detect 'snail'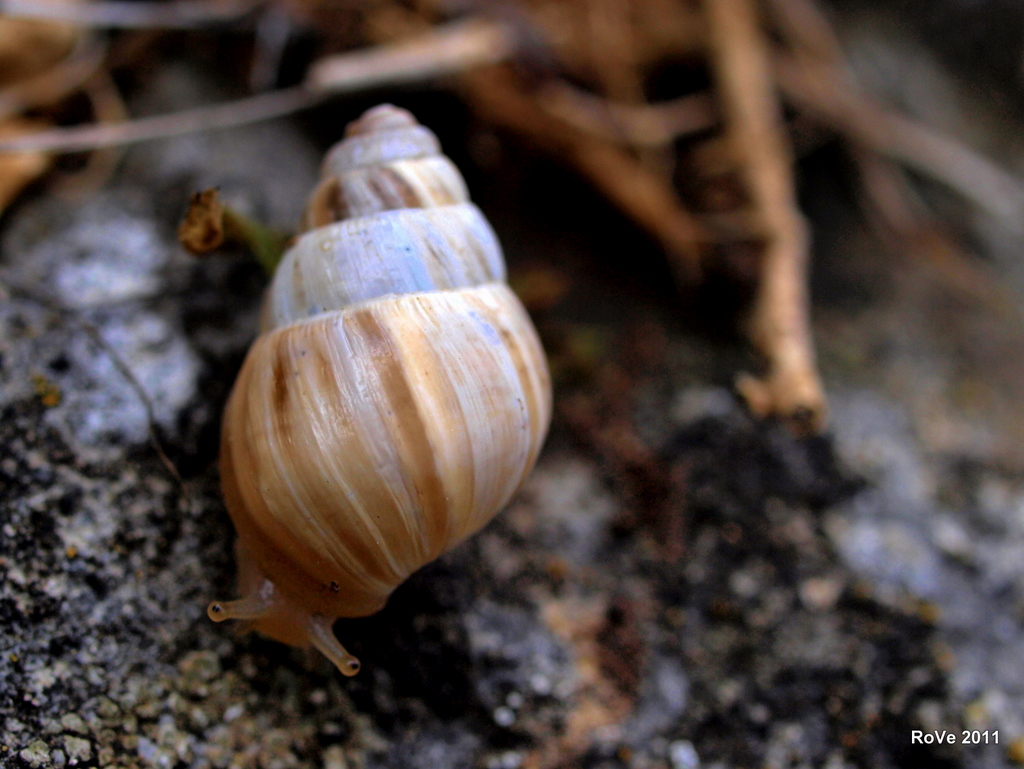
<region>198, 98, 553, 679</region>
